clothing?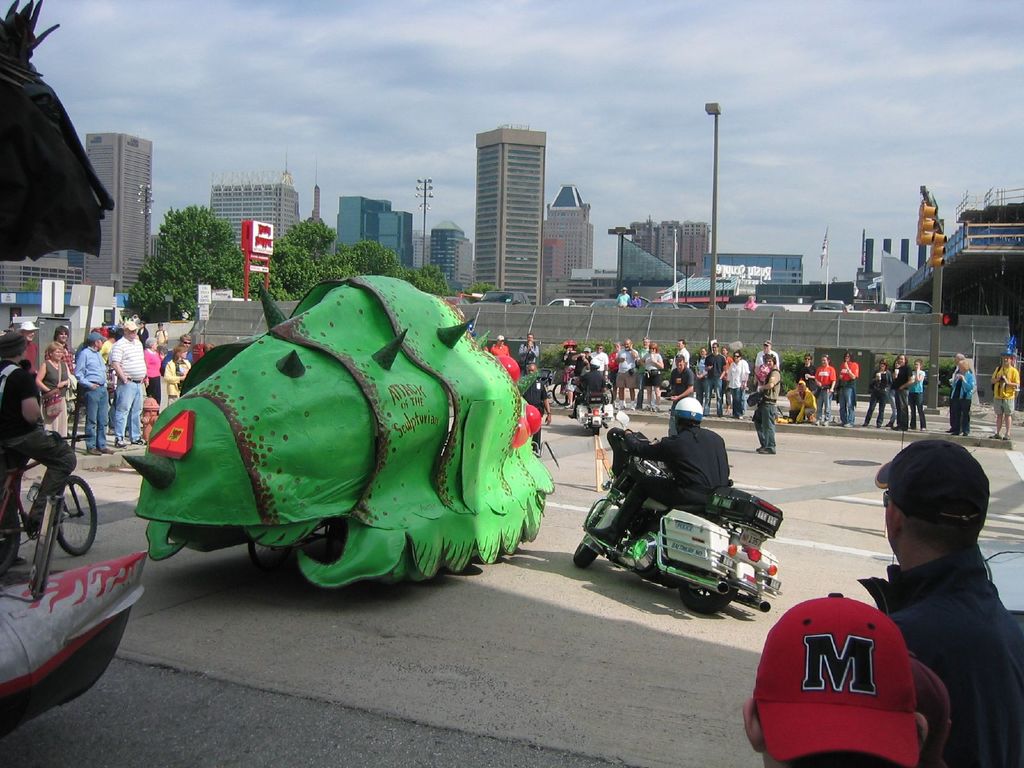
<bbox>758, 592, 916, 767</bbox>
